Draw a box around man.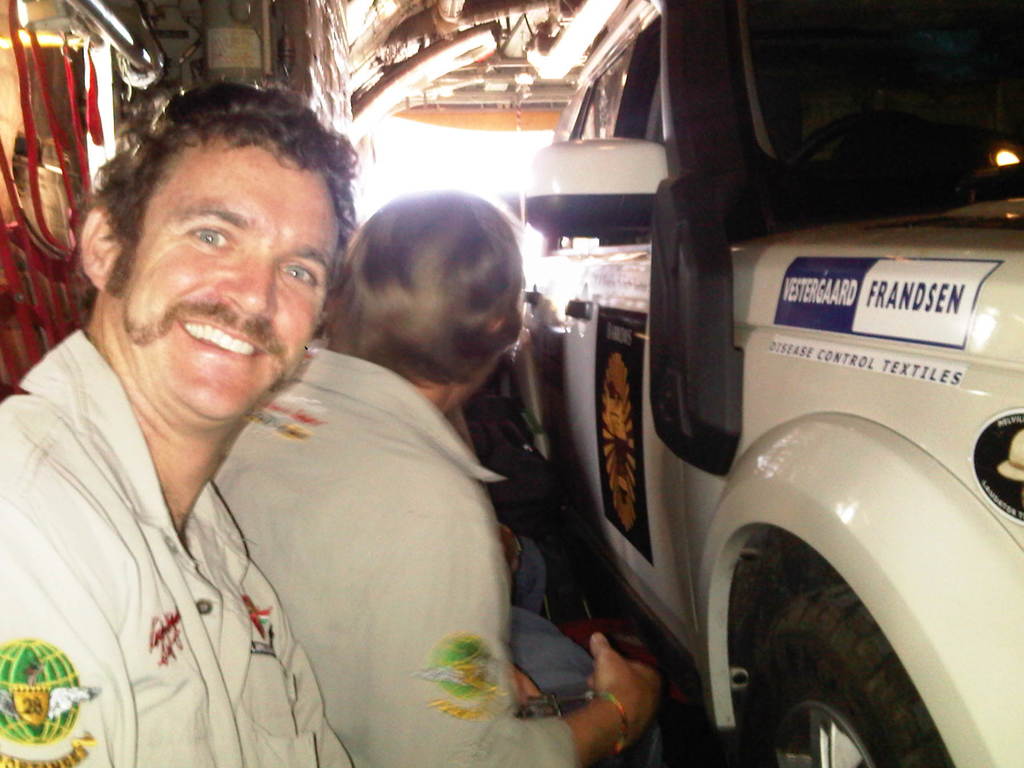
bbox=(0, 84, 360, 767).
